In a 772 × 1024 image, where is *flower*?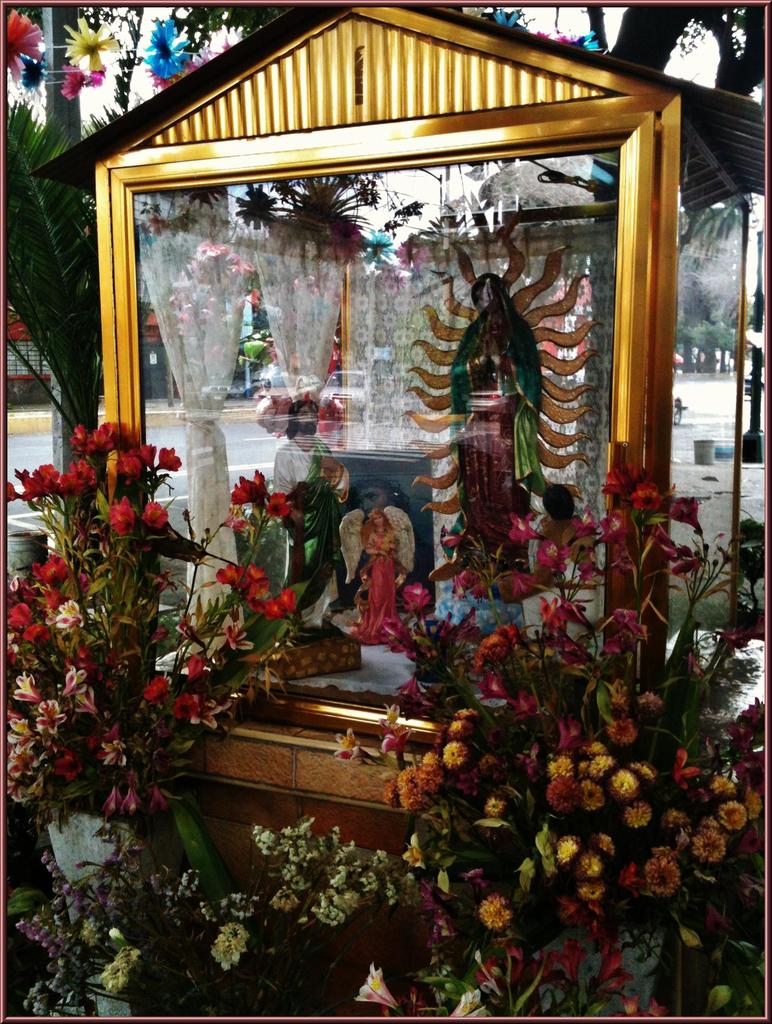
BBox(0, 10, 43, 76).
